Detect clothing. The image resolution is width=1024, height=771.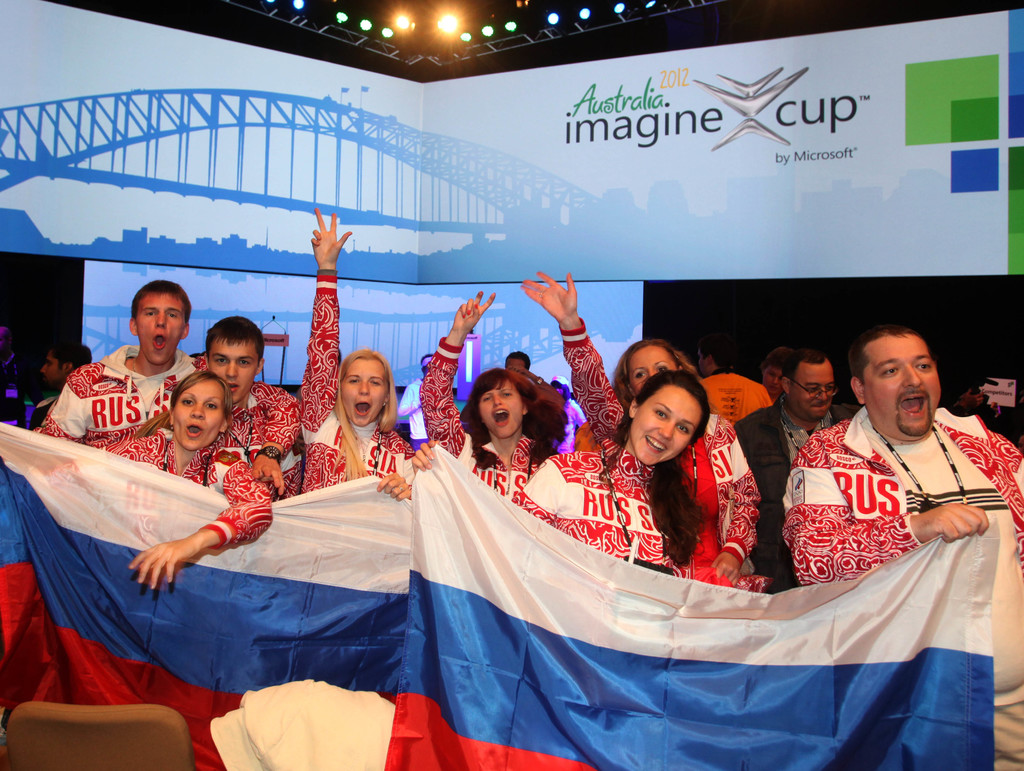
525/427/696/577.
